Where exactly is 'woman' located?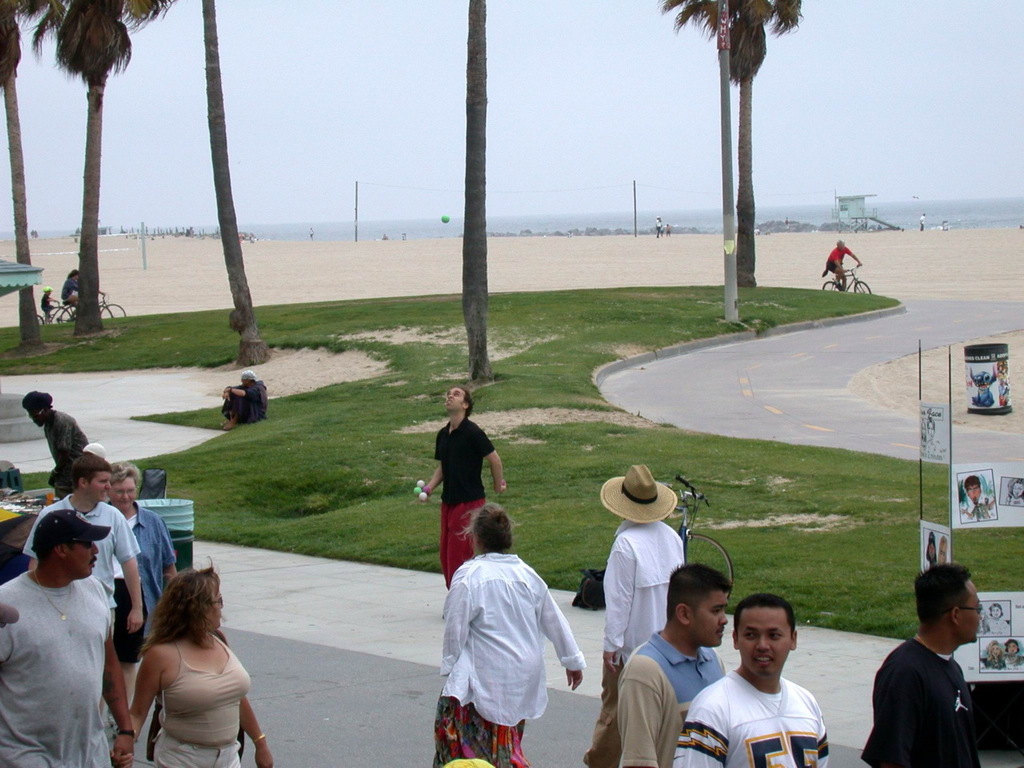
Its bounding box is box=[102, 569, 260, 766].
